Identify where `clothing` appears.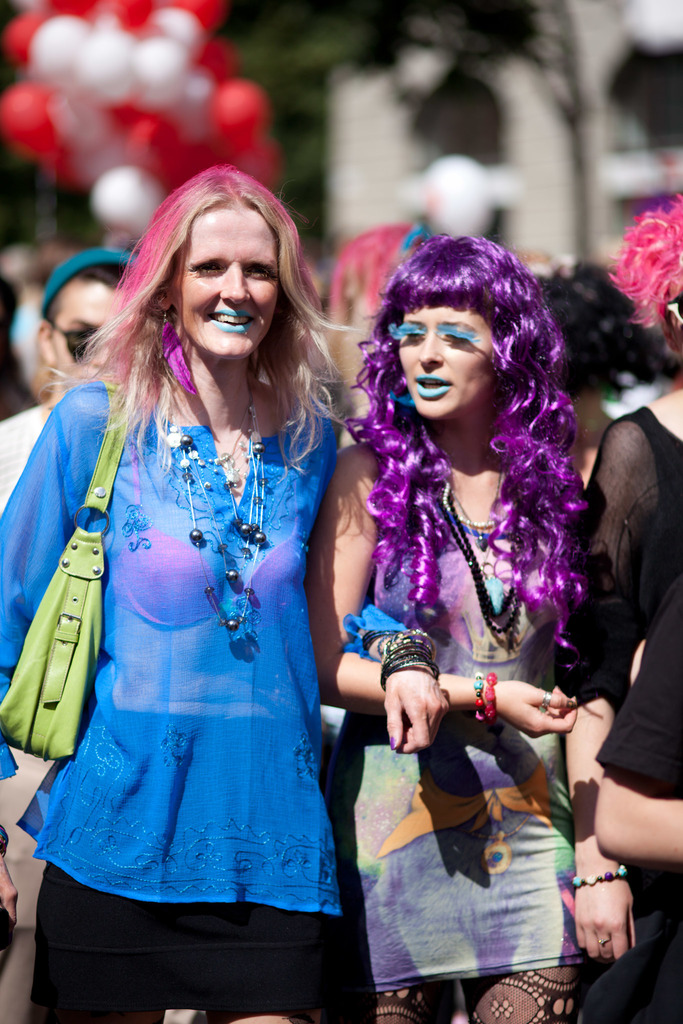
Appears at locate(327, 472, 568, 1016).
